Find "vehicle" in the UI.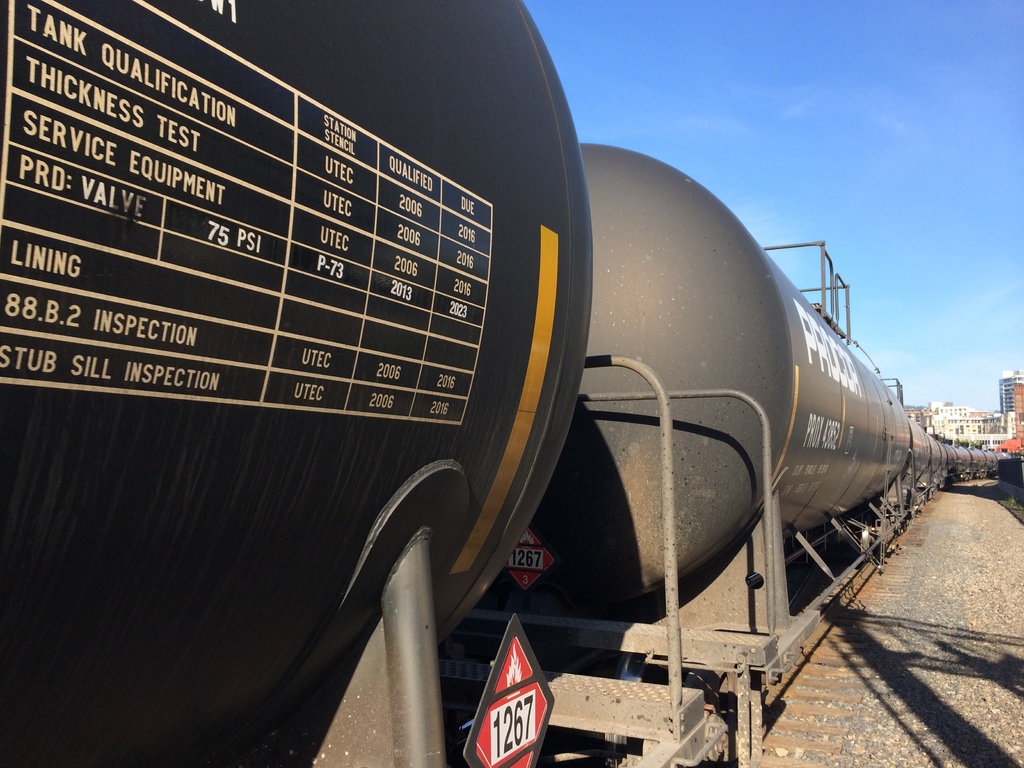
UI element at 0, 0, 1023, 767.
